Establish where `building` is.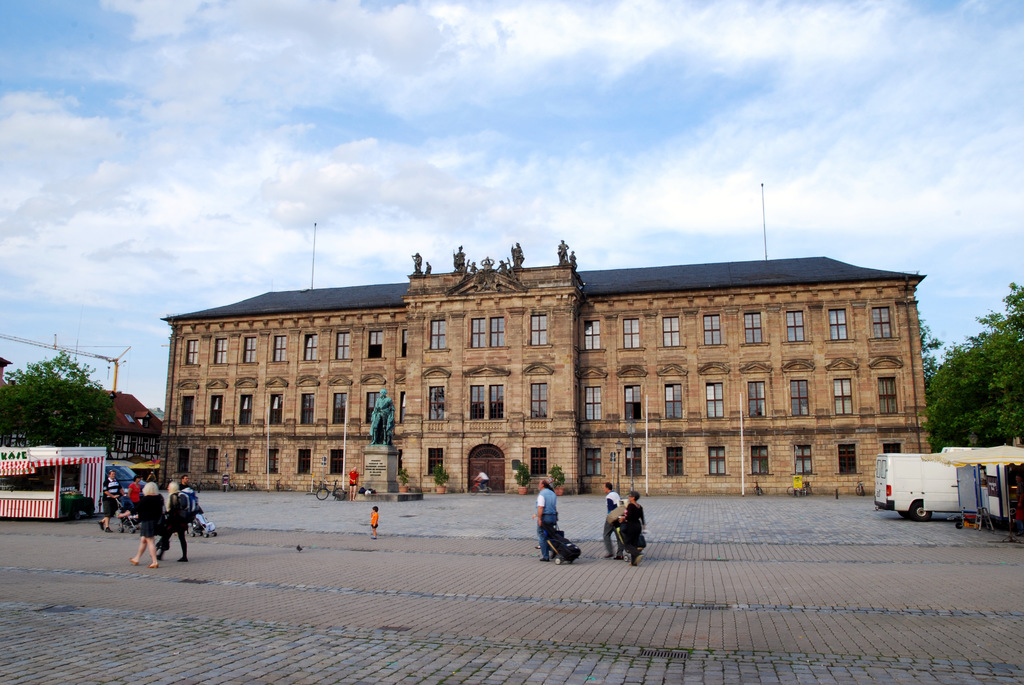
Established at [x1=158, y1=241, x2=928, y2=491].
